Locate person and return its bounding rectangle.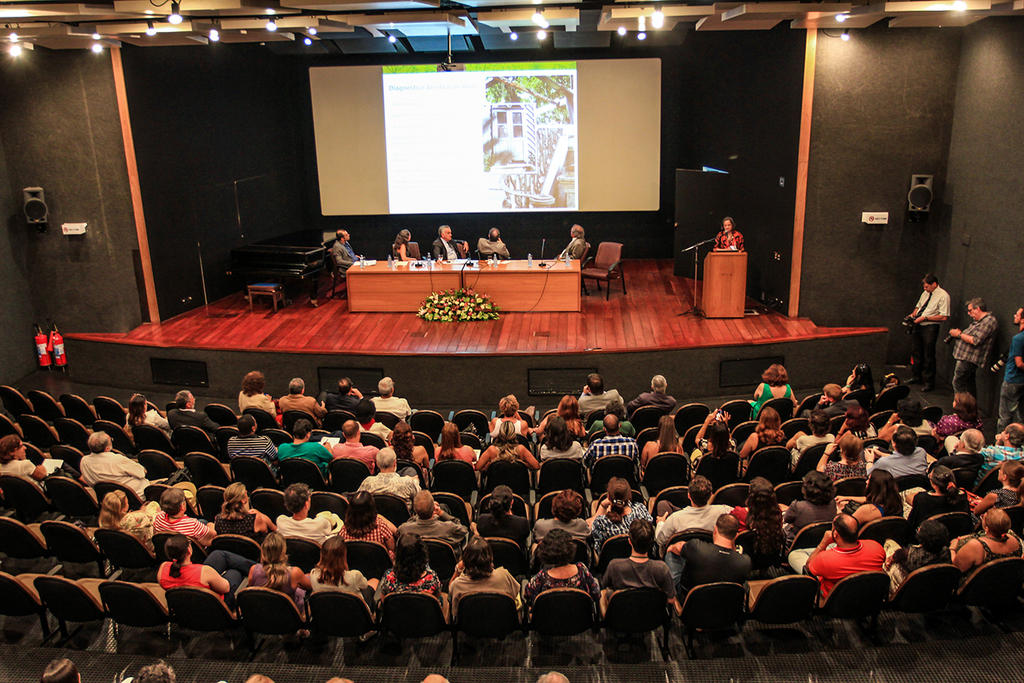
574, 367, 628, 423.
